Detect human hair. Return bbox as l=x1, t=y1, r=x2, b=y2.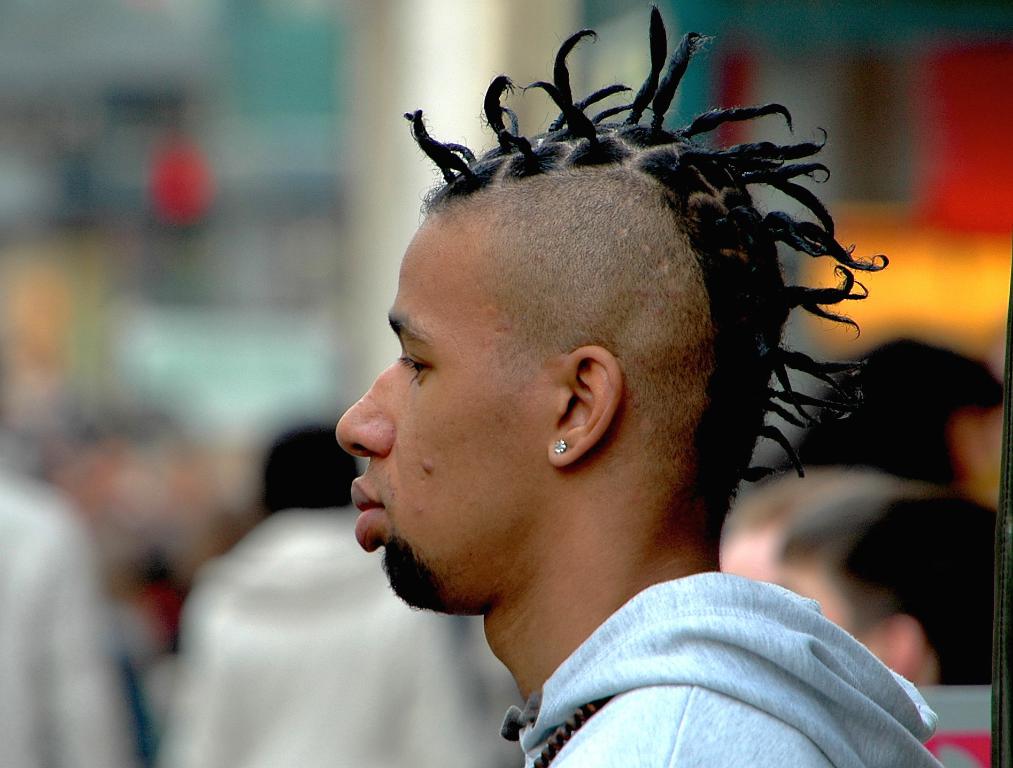
l=411, t=8, r=884, b=519.
